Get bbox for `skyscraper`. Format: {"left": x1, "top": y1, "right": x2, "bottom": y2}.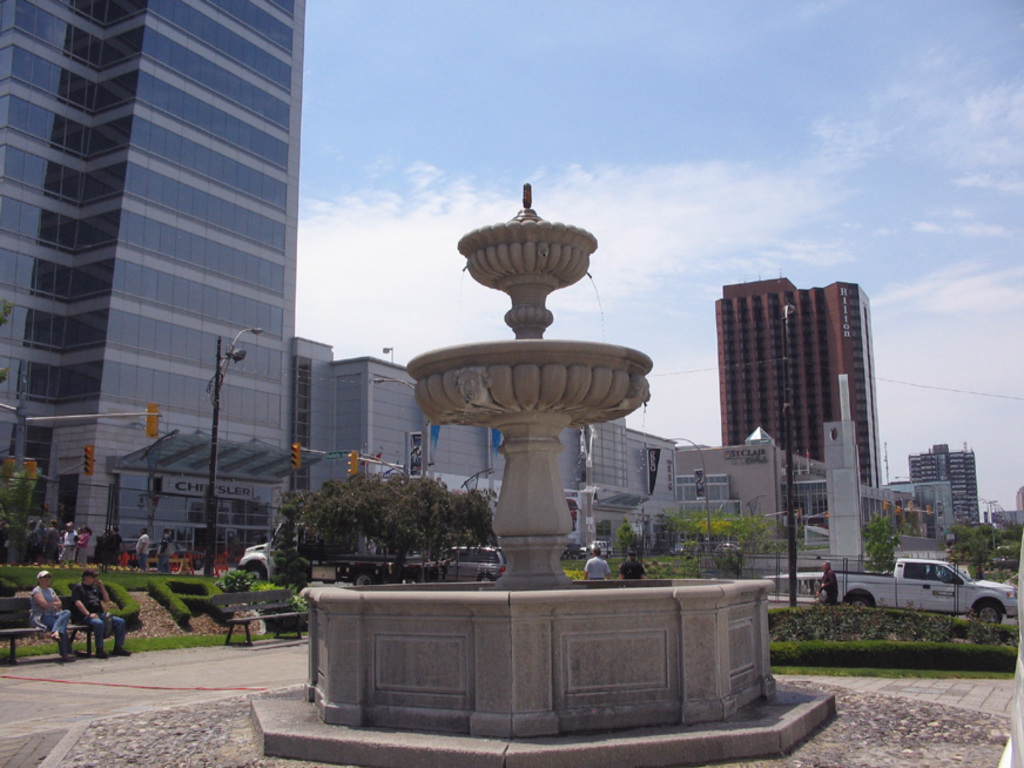
{"left": 696, "top": 248, "right": 894, "bottom": 520}.
